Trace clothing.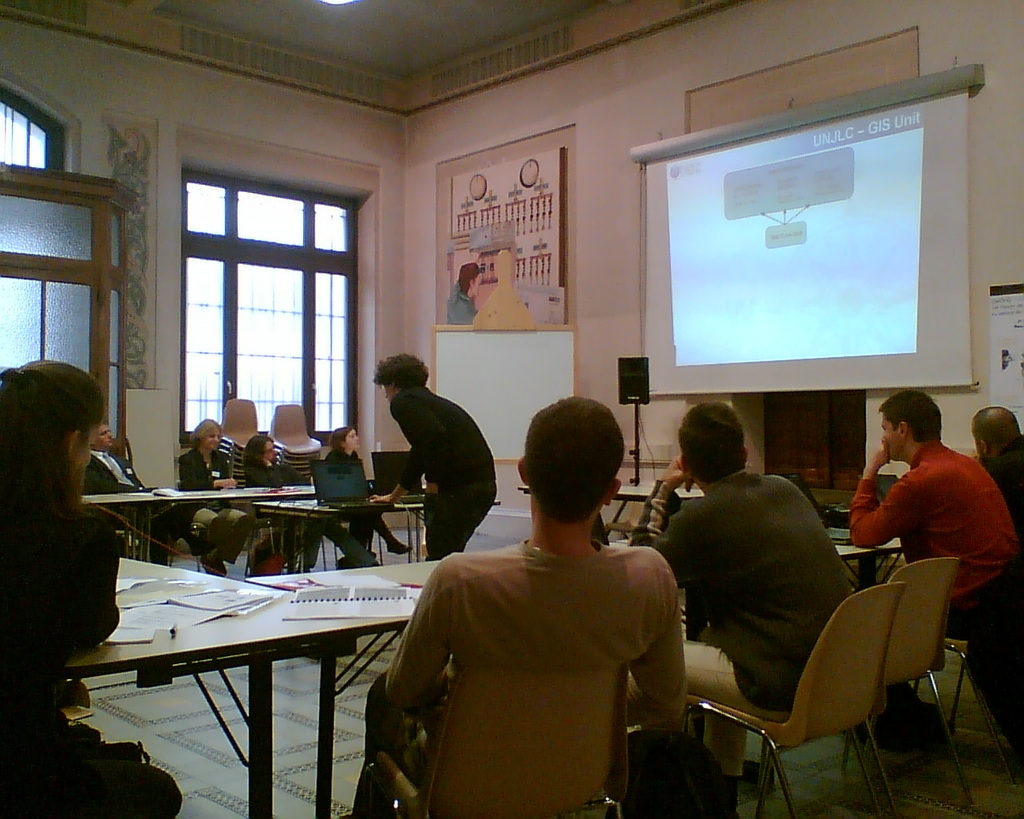
Traced to region(330, 445, 376, 532).
